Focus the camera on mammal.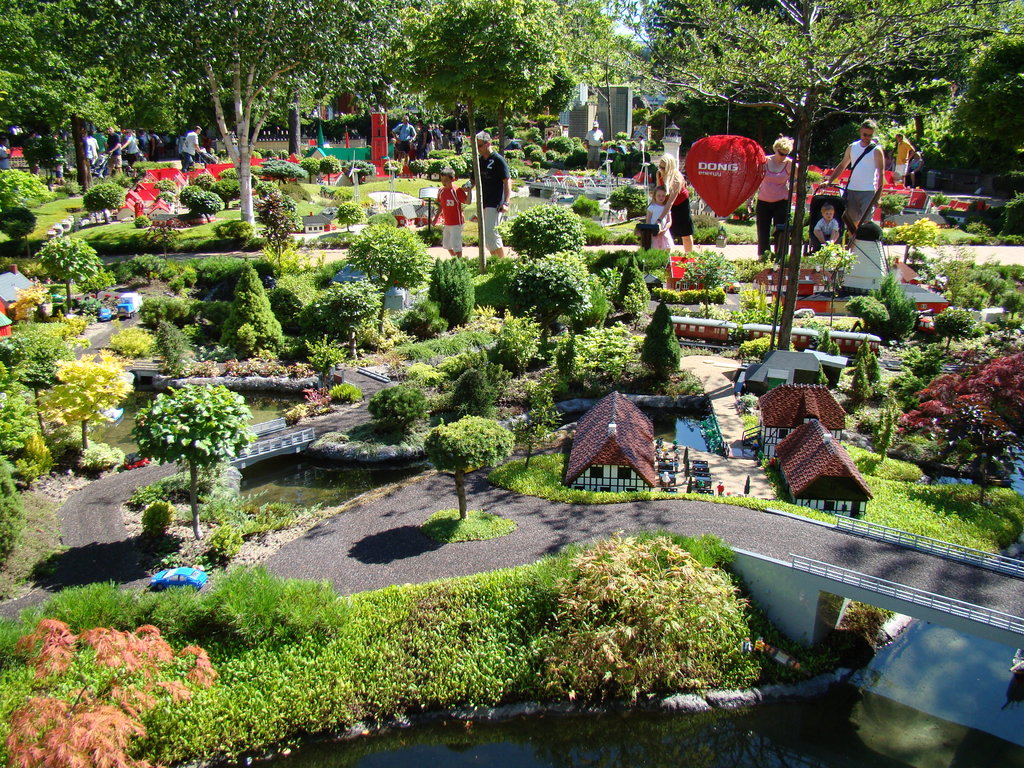
Focus region: 122:126:137:166.
